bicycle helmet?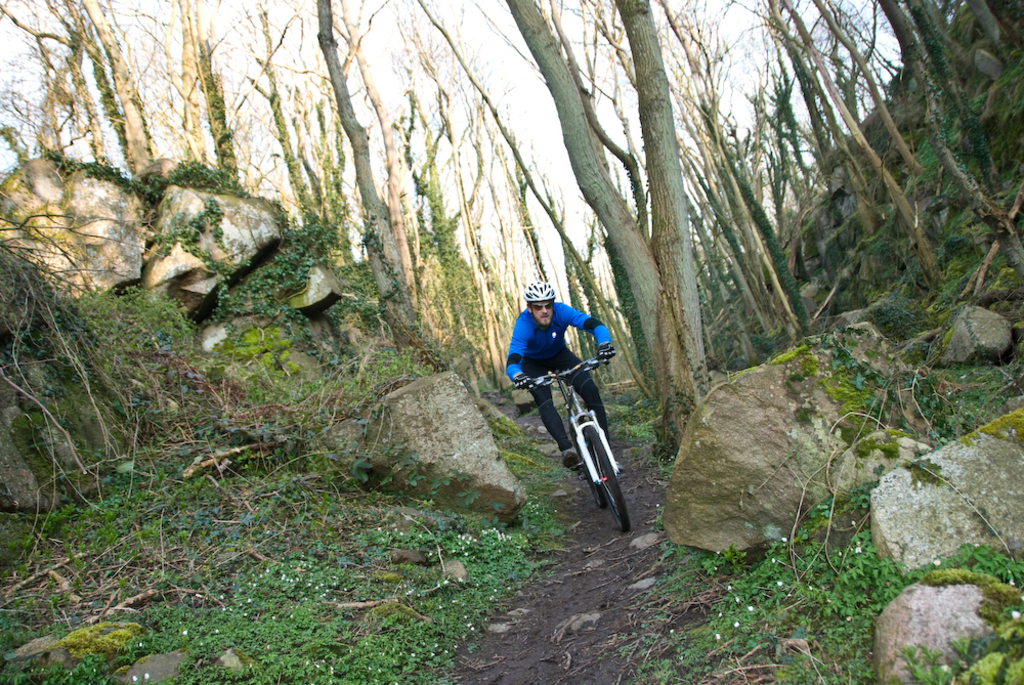
box(522, 273, 556, 303)
